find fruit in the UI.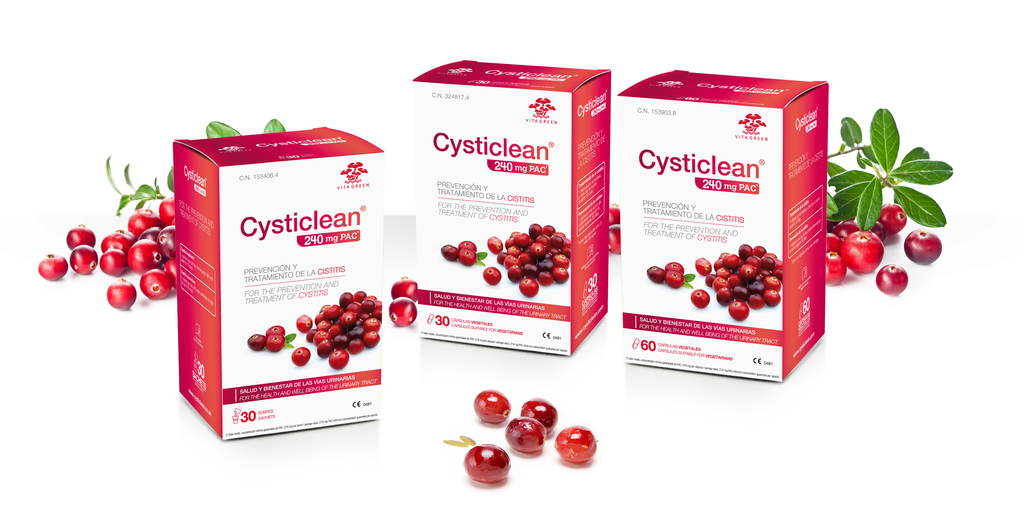
UI element at x1=268, y1=323, x2=285, y2=337.
